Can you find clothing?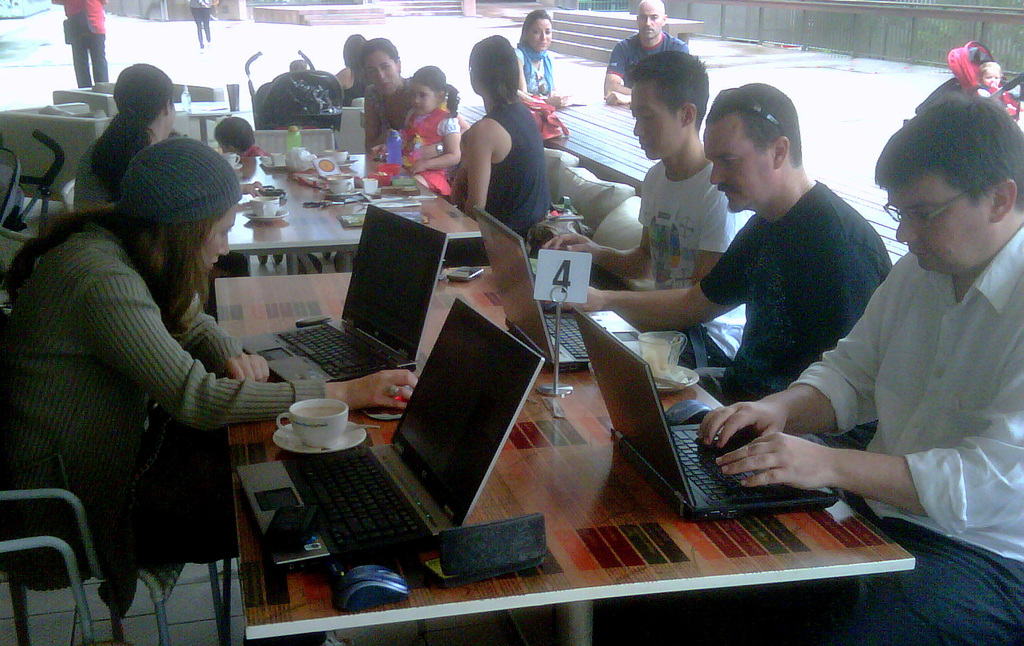
Yes, bounding box: [x1=791, y1=223, x2=1023, y2=645].
